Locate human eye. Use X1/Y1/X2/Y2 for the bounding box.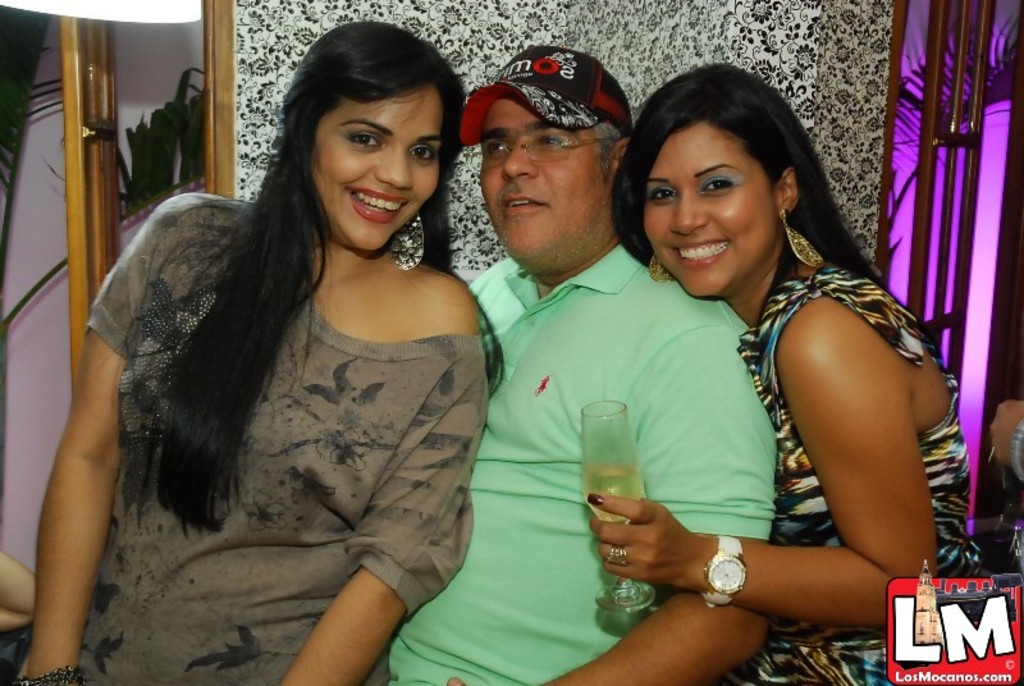
648/180/678/205.
